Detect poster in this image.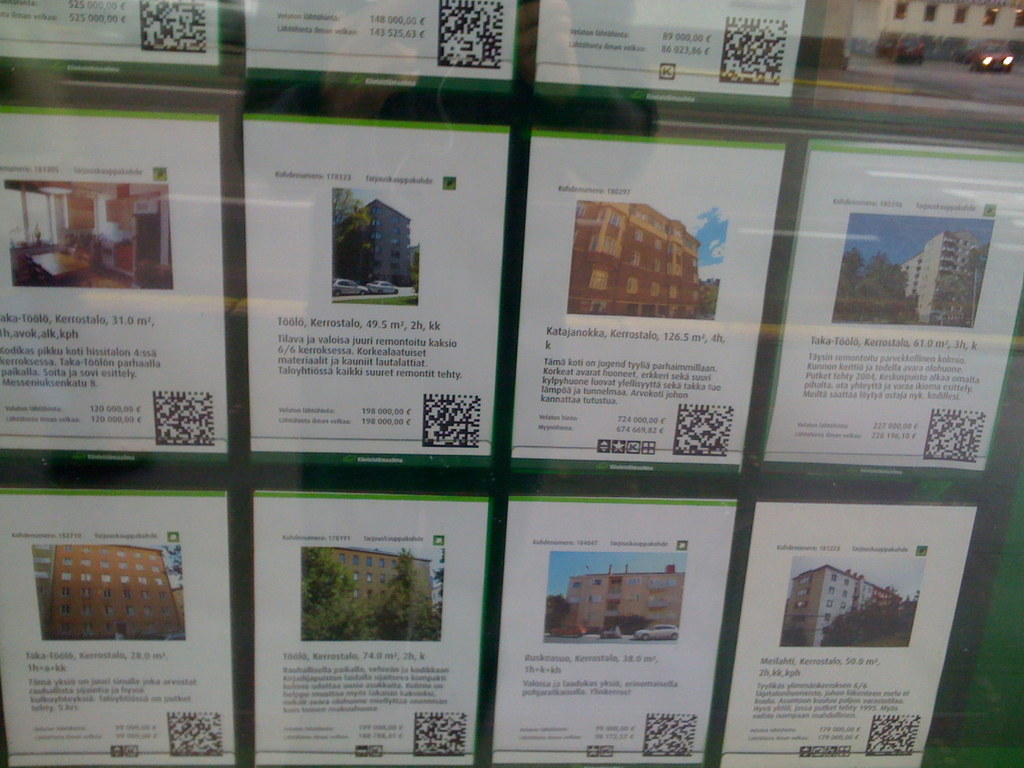
Detection: 804/5/1023/134.
